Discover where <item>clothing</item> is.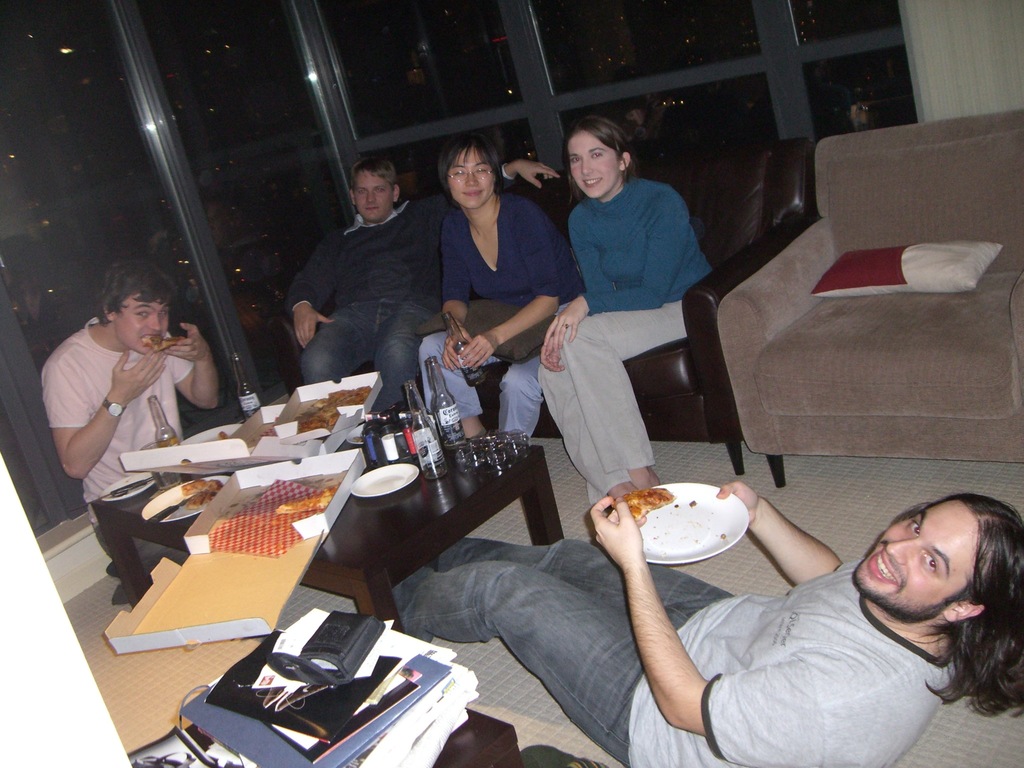
Discovered at l=536, t=177, r=712, b=500.
